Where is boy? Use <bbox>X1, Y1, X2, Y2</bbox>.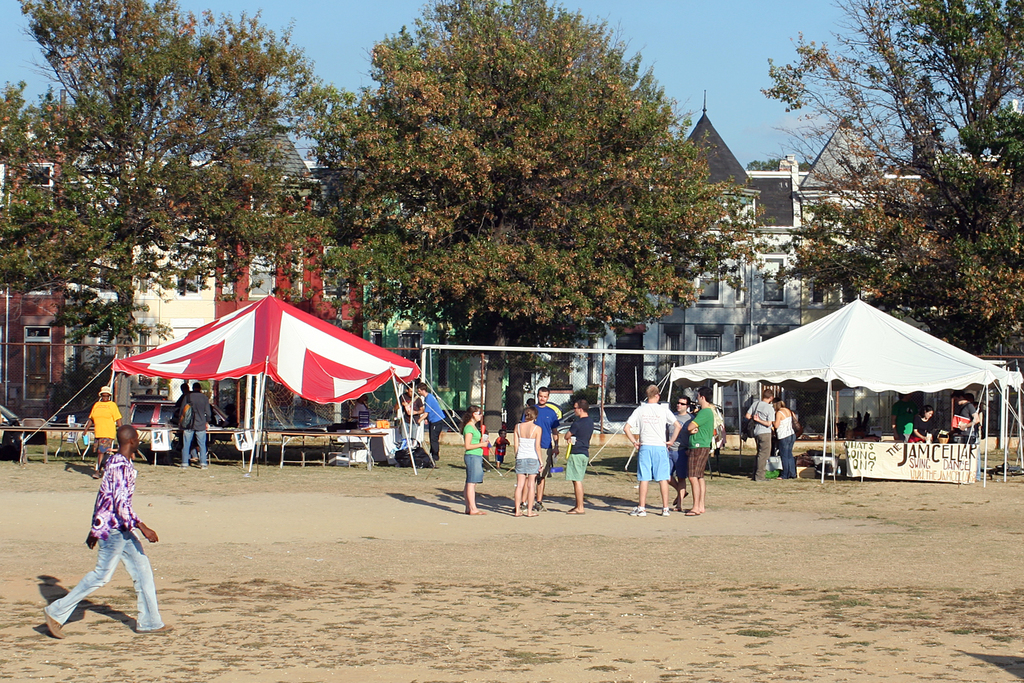
<bbox>26, 410, 165, 643</bbox>.
